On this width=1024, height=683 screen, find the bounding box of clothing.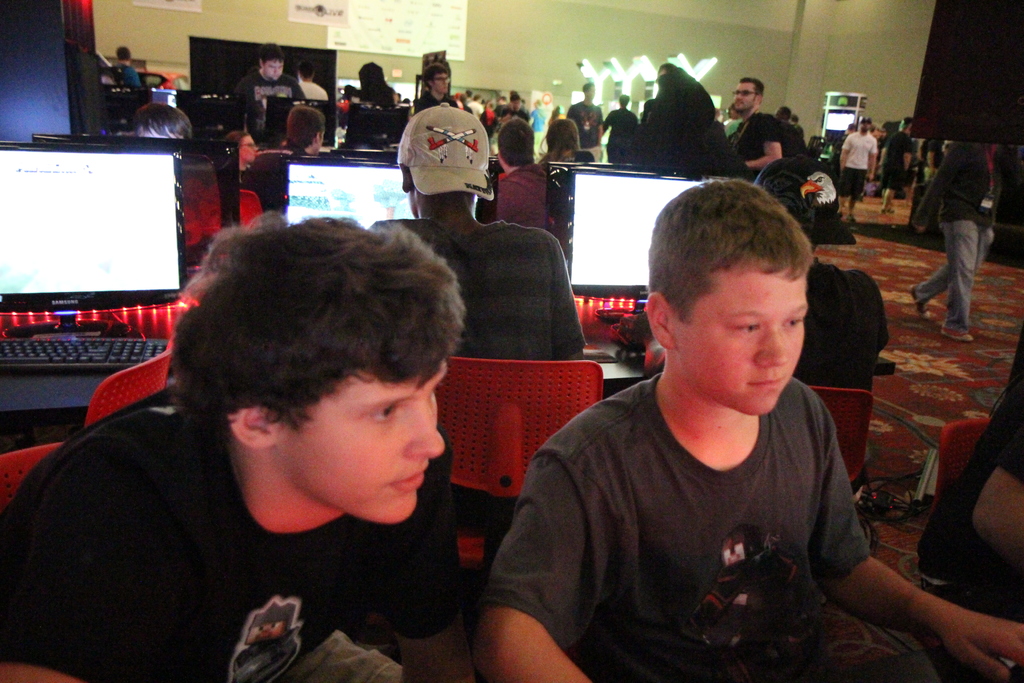
Bounding box: [250,147,308,173].
